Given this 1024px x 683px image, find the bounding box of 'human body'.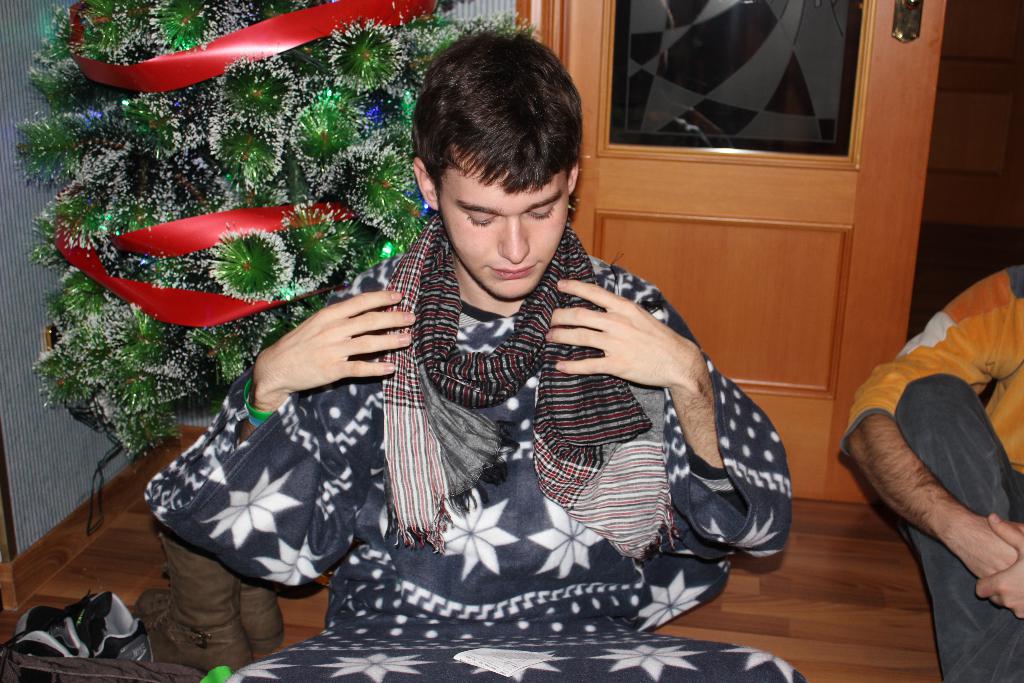
bbox=[842, 261, 1023, 682].
